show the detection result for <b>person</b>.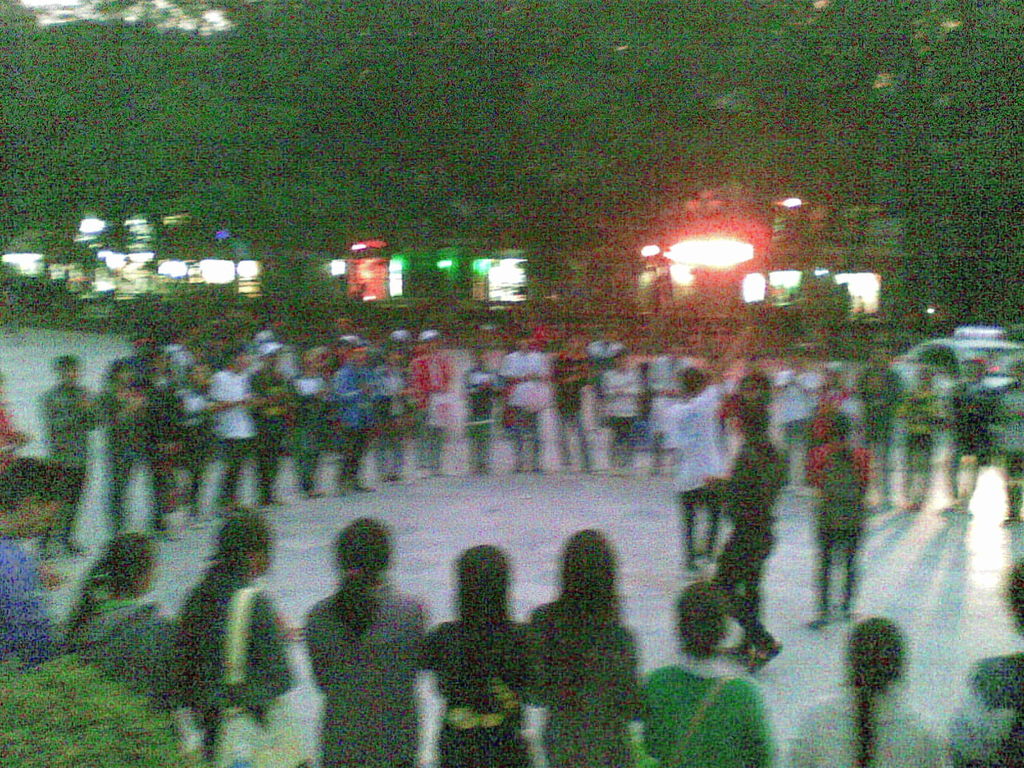
<region>42, 531, 177, 724</region>.
